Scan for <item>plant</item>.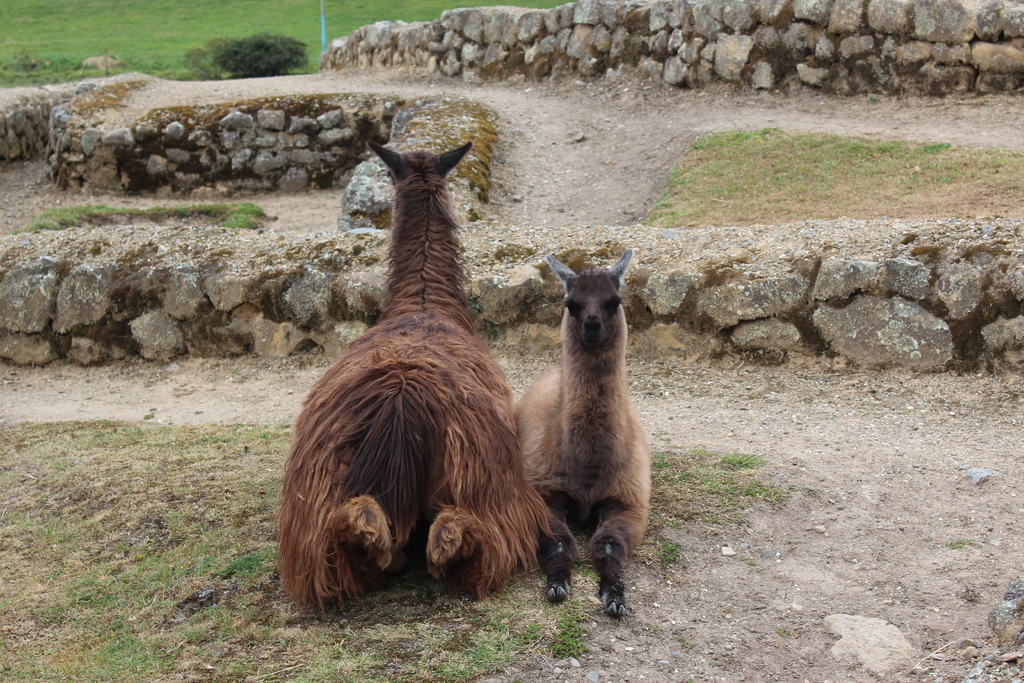
Scan result: 639, 122, 1023, 226.
